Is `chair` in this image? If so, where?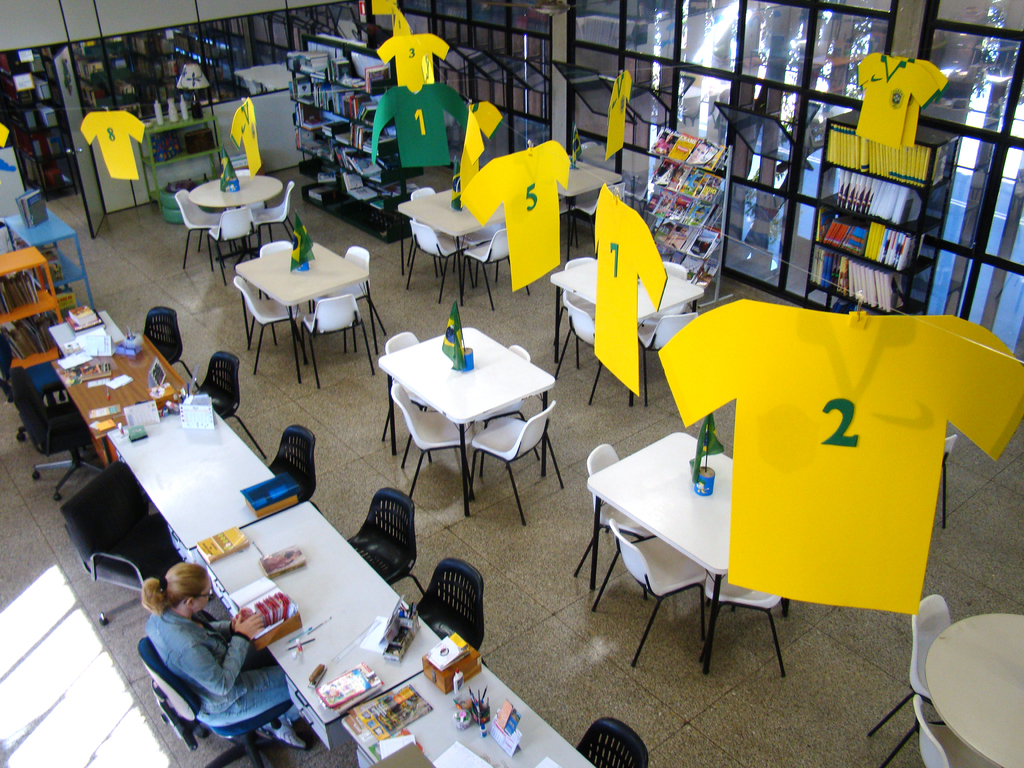
Yes, at 634:257:686:324.
